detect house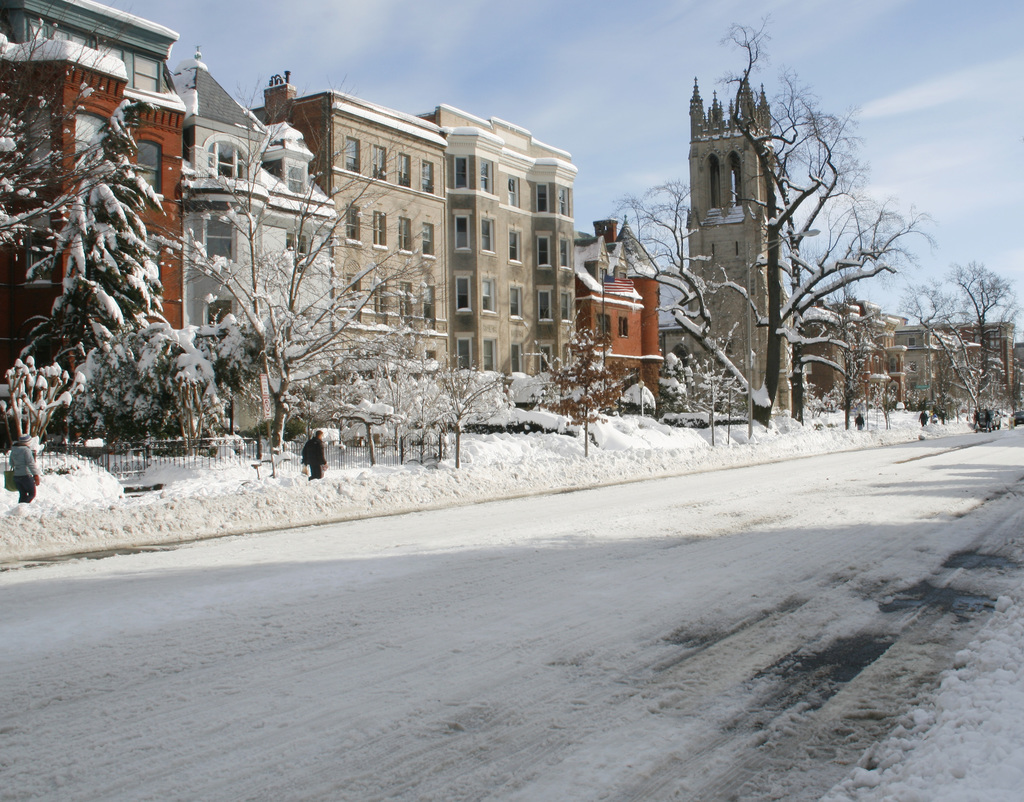
428:102:568:413
